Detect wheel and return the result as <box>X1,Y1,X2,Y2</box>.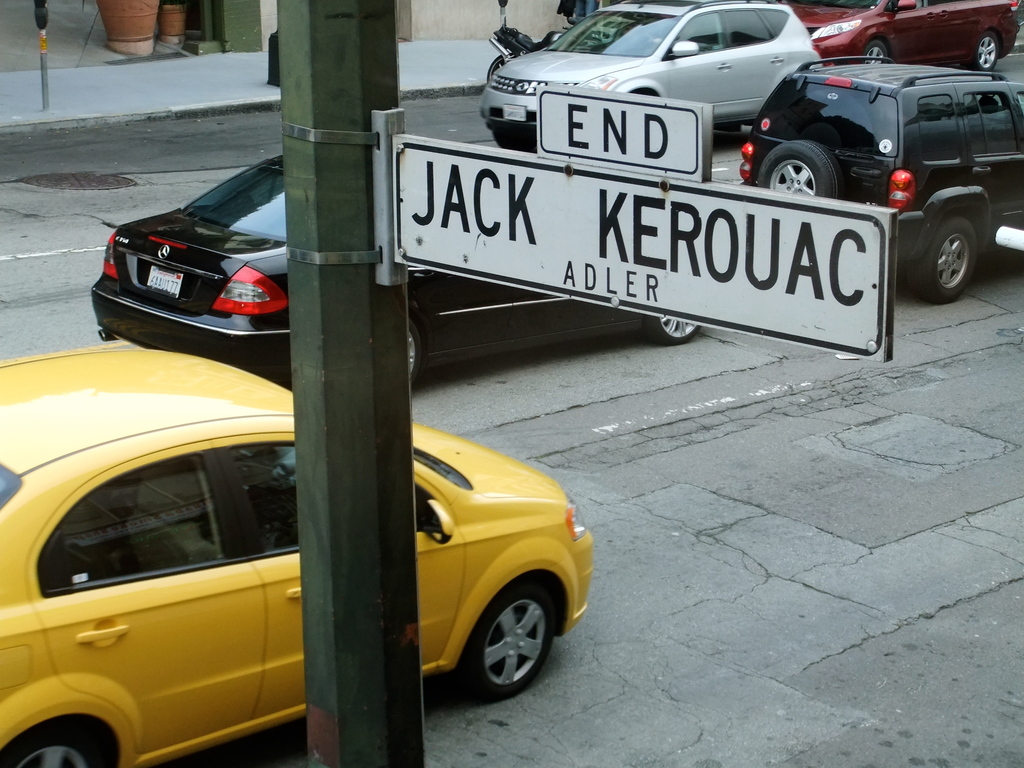
<box>860,42,901,64</box>.
